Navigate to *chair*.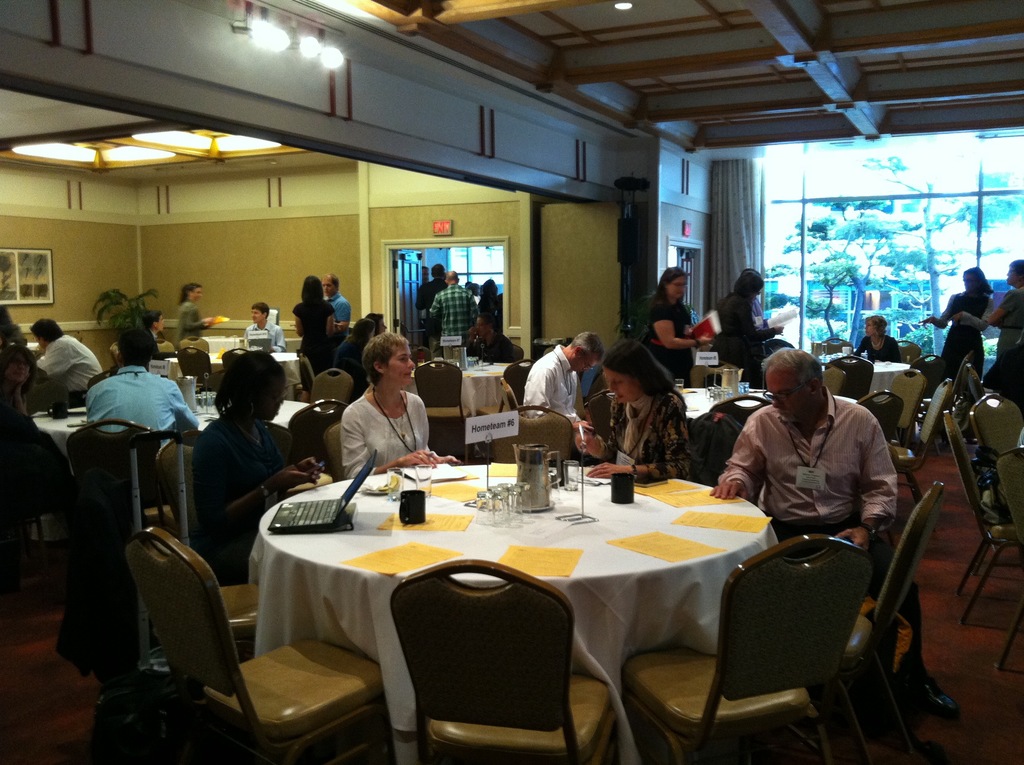
Navigation target: (967, 364, 991, 402).
